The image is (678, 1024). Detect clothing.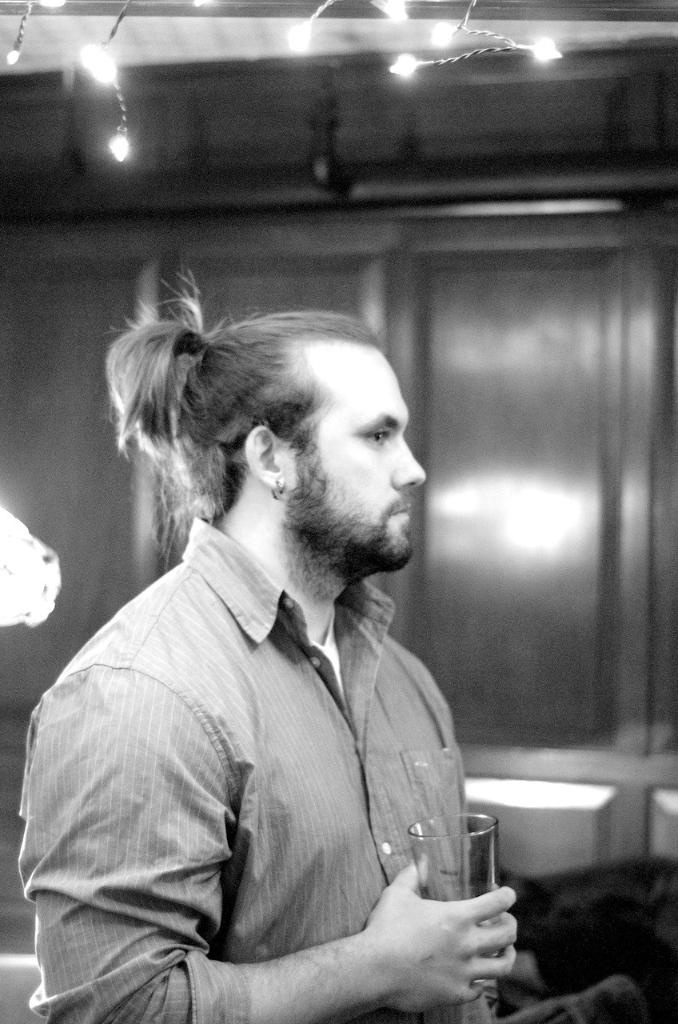
Detection: 19,514,496,1023.
